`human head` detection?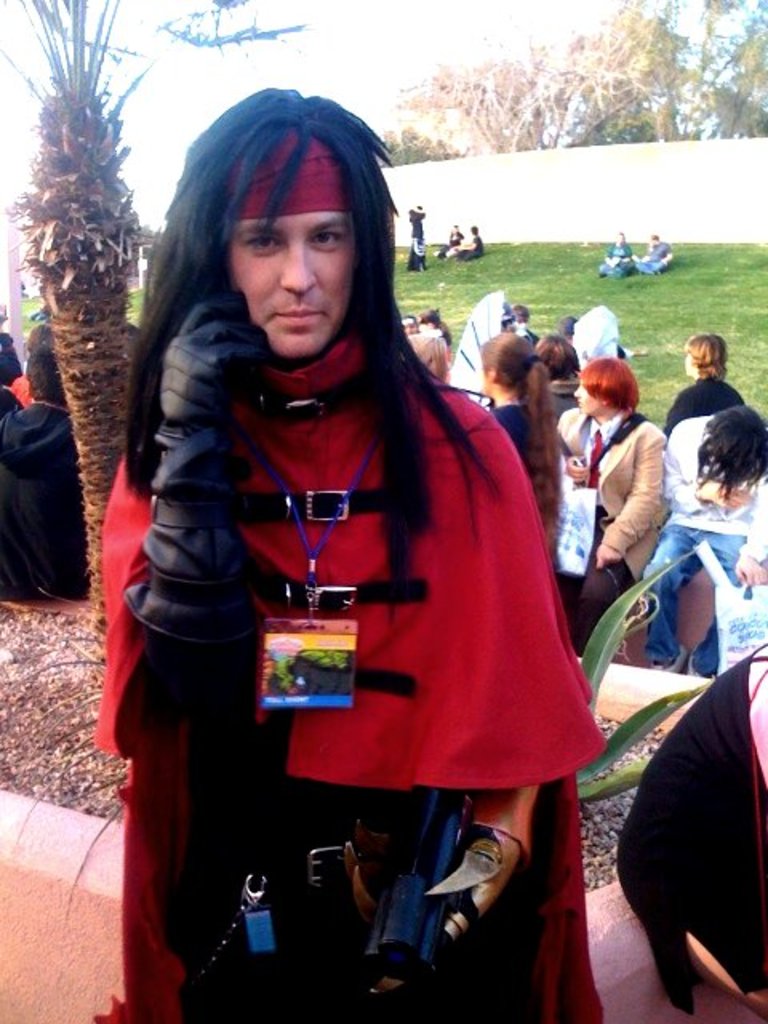
<box>403,314,419,333</box>
